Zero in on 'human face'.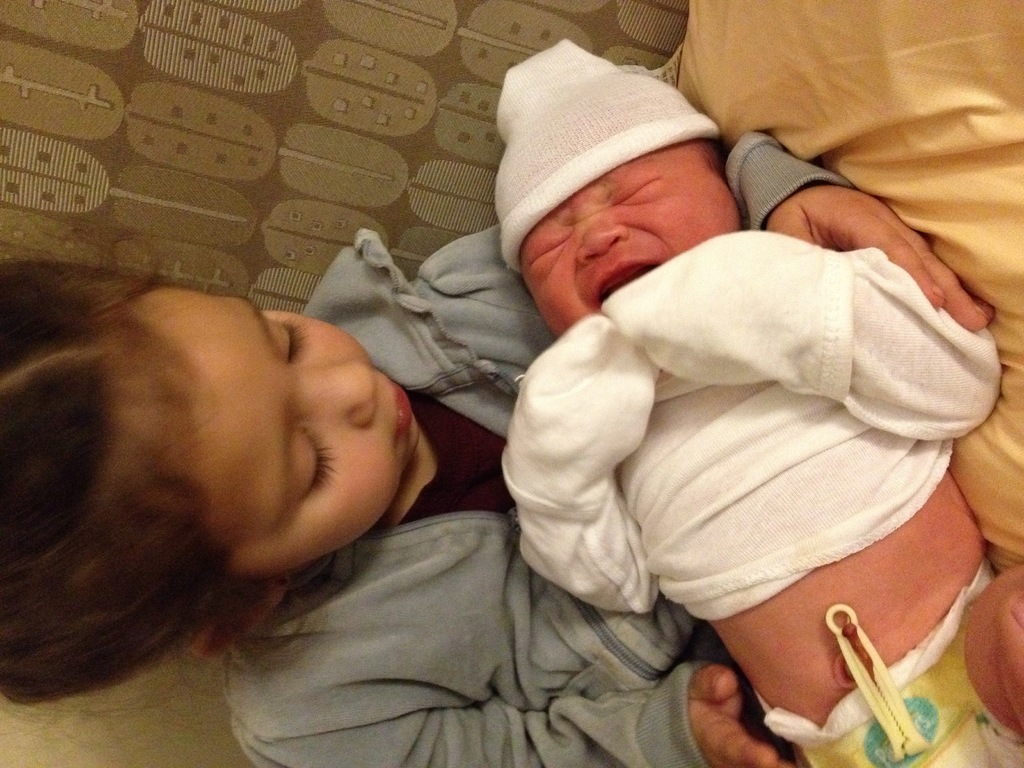
Zeroed in: 159,294,422,561.
